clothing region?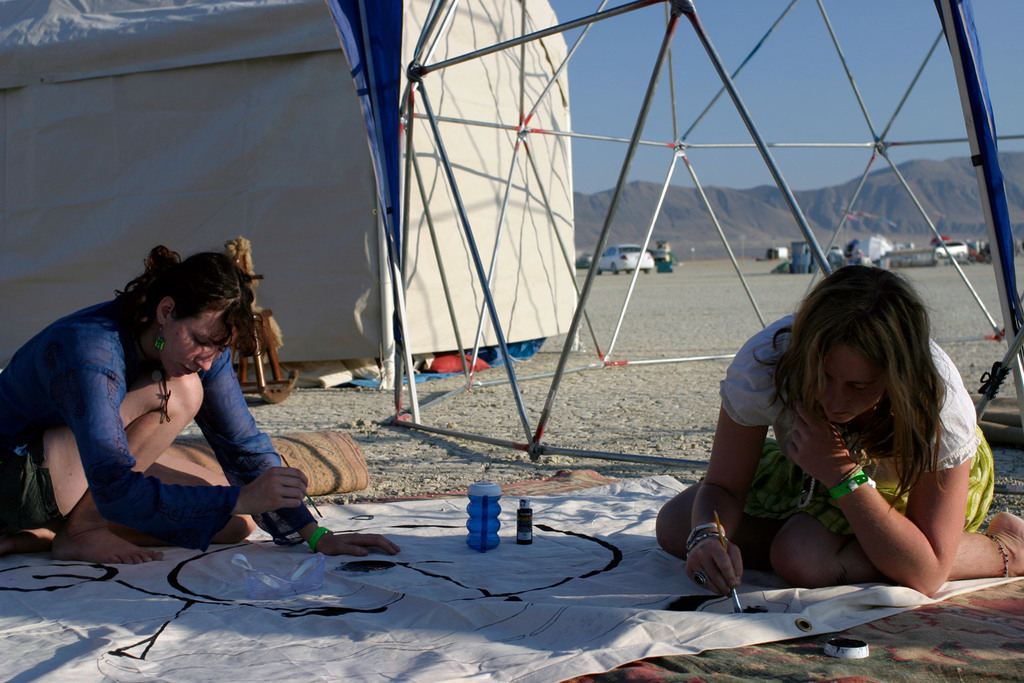
[39,295,284,558]
